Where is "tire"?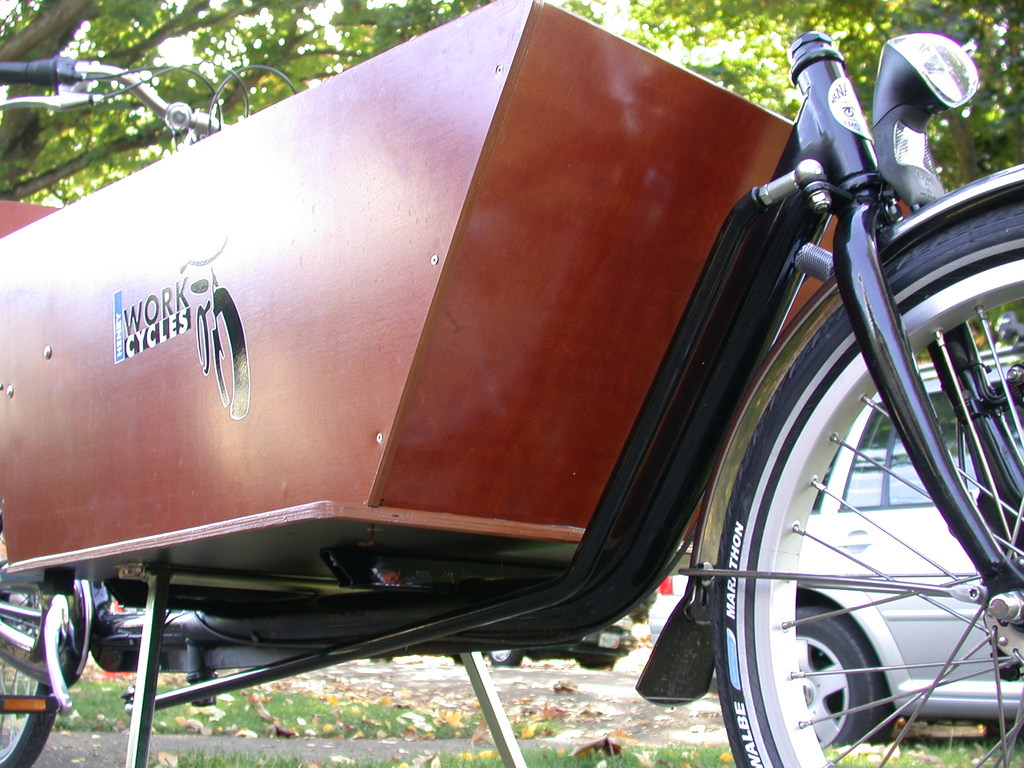
578,657,618,669.
